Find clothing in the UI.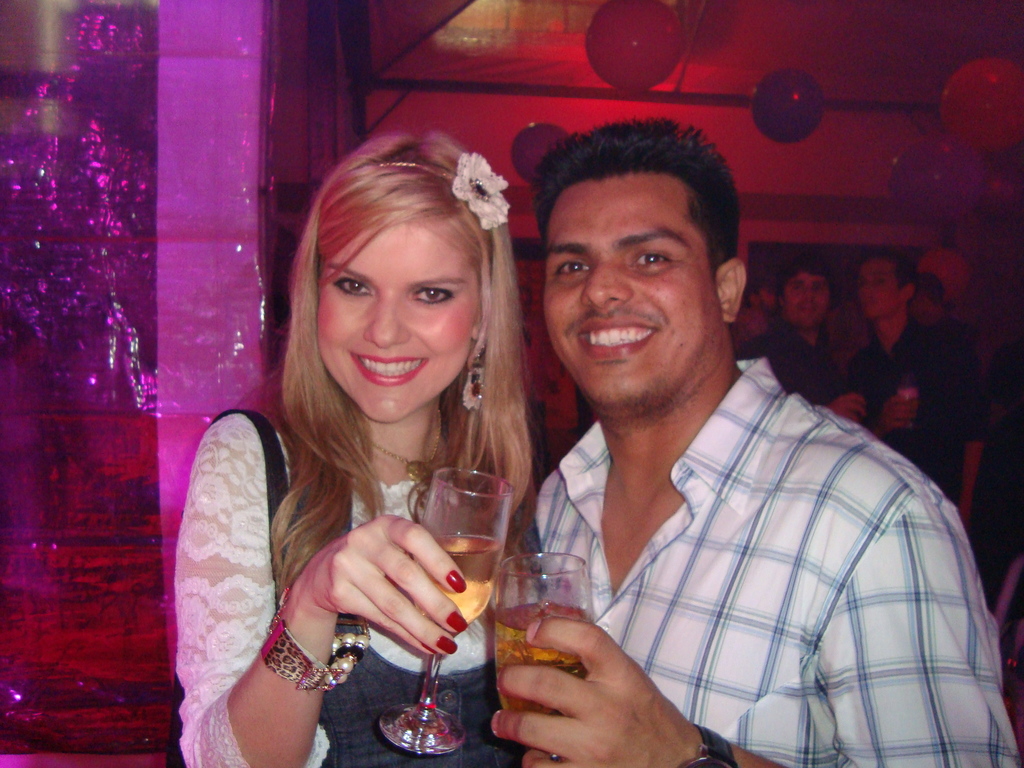
UI element at {"x1": 174, "y1": 399, "x2": 552, "y2": 761}.
